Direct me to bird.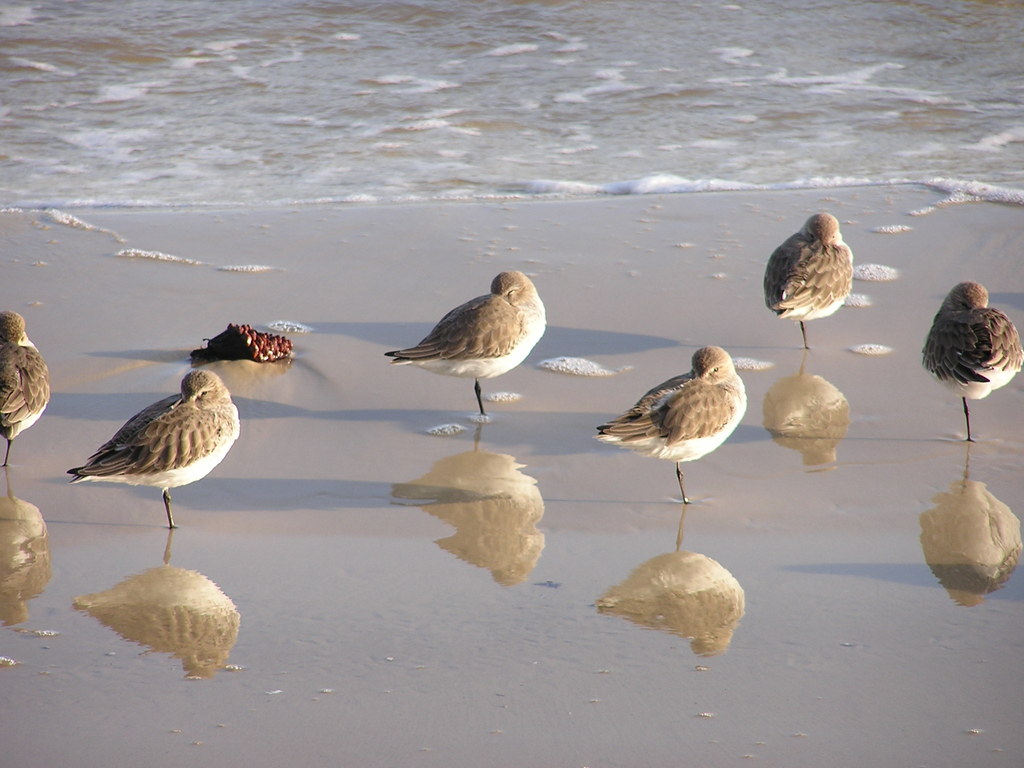
Direction: rect(388, 268, 557, 416).
